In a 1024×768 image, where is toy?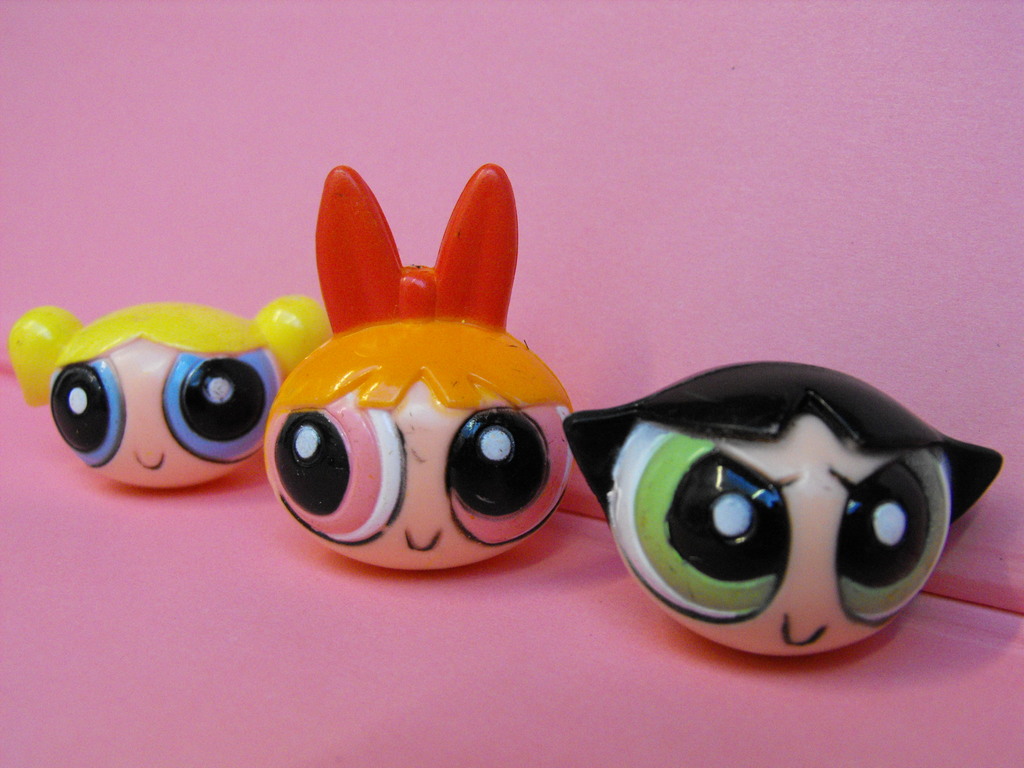
99, 152, 1014, 655.
